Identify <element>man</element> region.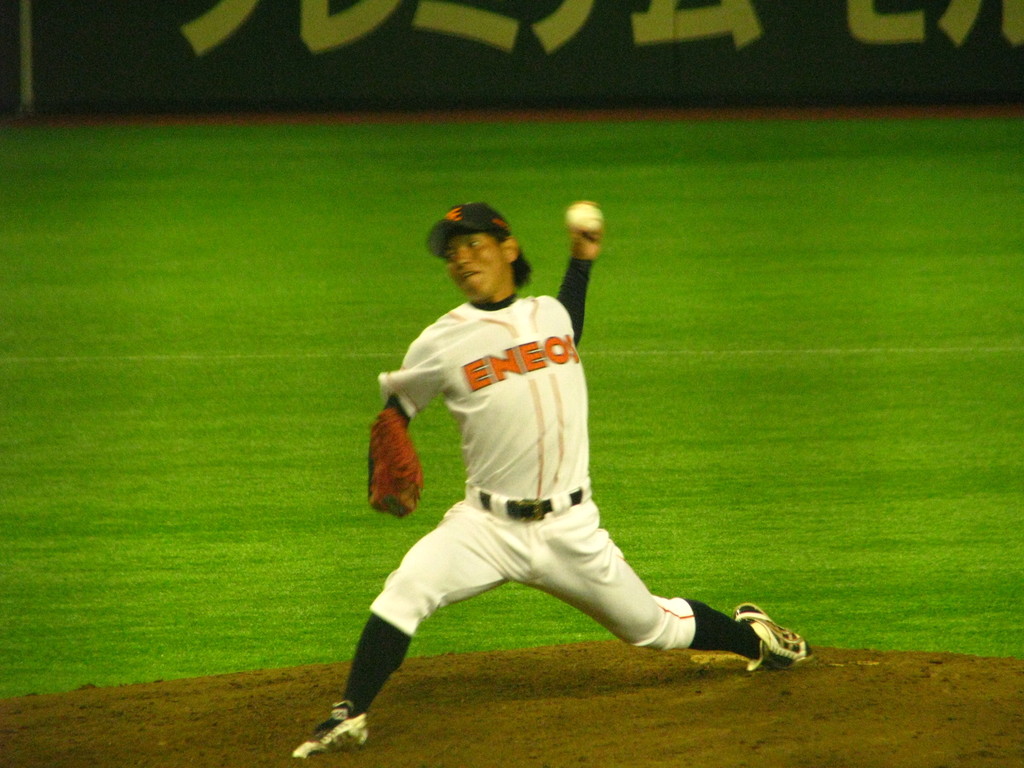
Region: bbox=(331, 198, 769, 735).
